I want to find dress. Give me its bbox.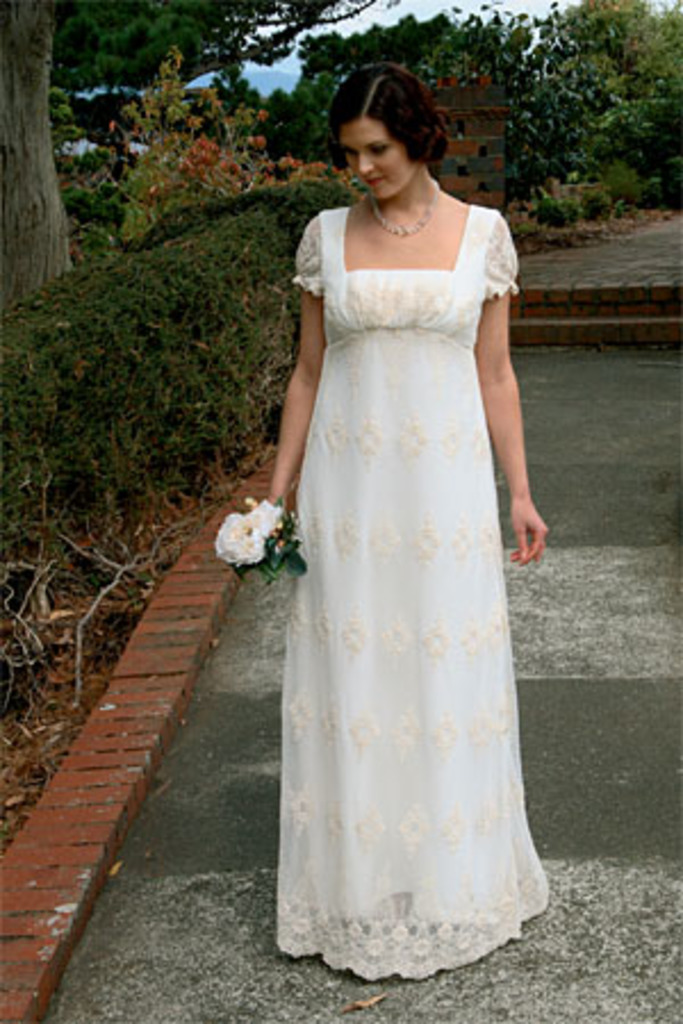
{"x1": 275, "y1": 200, "x2": 551, "y2": 985}.
